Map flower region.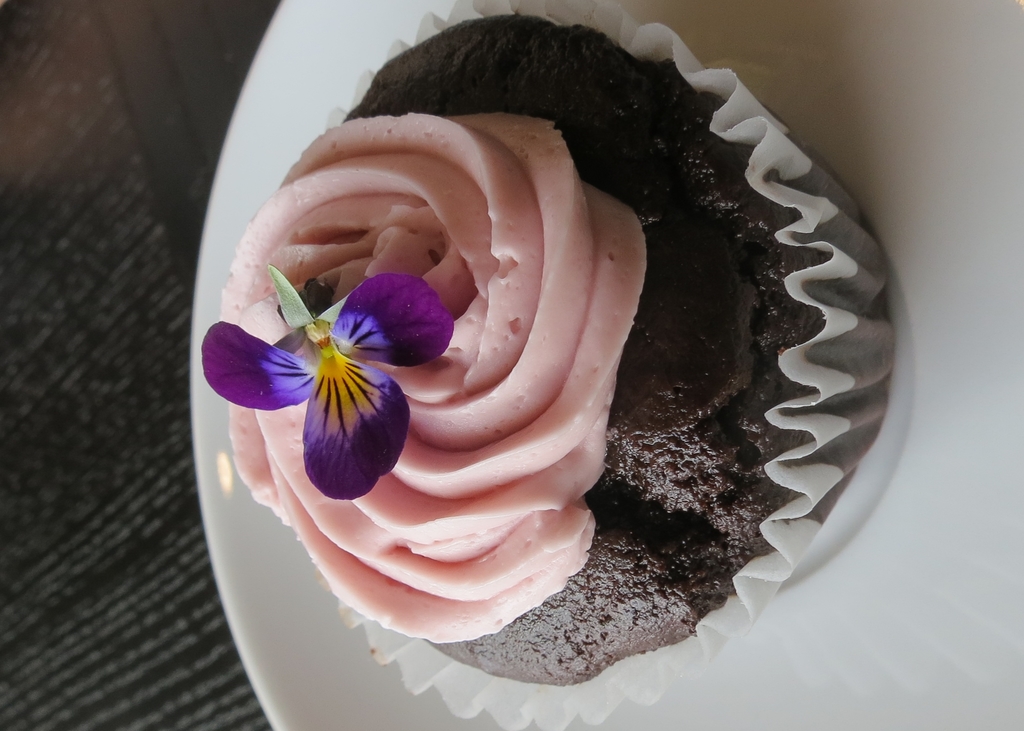
Mapped to l=204, t=99, r=653, b=589.
